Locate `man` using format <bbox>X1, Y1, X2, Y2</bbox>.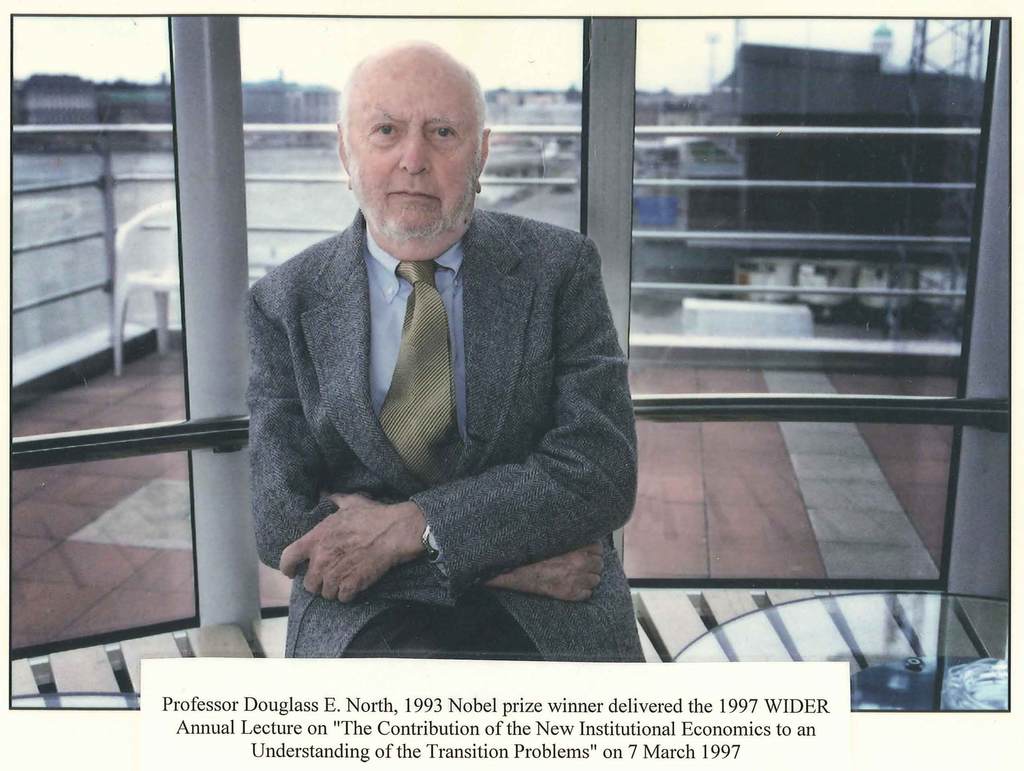
<bbox>232, 61, 642, 667</bbox>.
